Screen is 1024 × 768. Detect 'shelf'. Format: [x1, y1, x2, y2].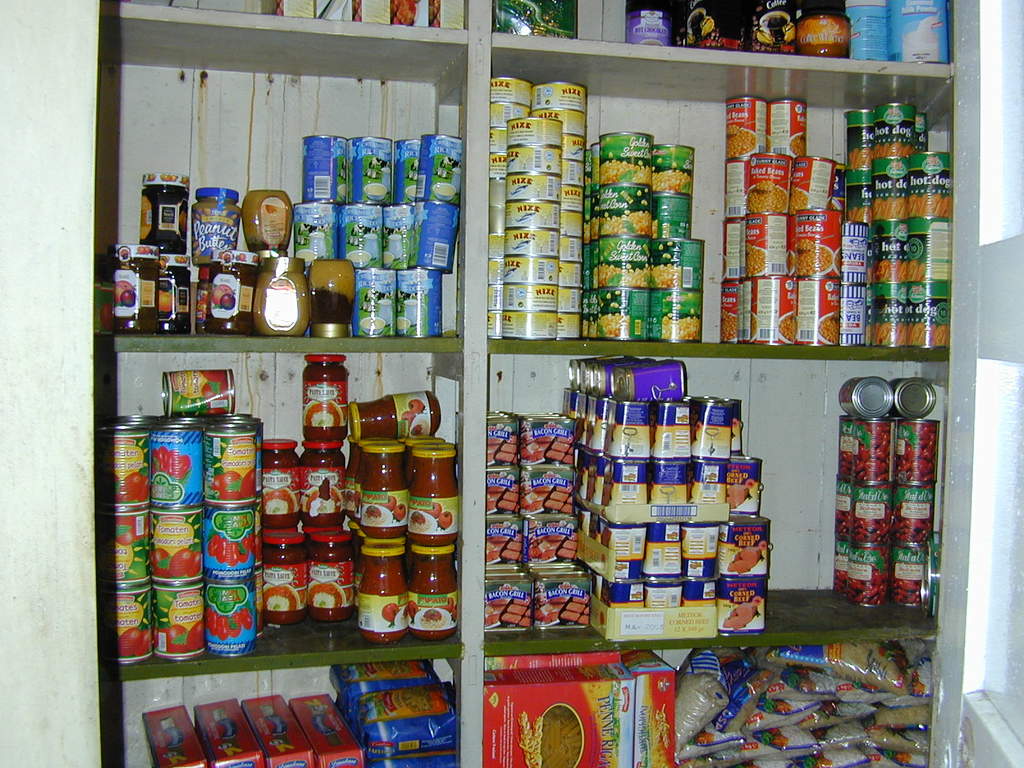
[110, 35, 487, 347].
